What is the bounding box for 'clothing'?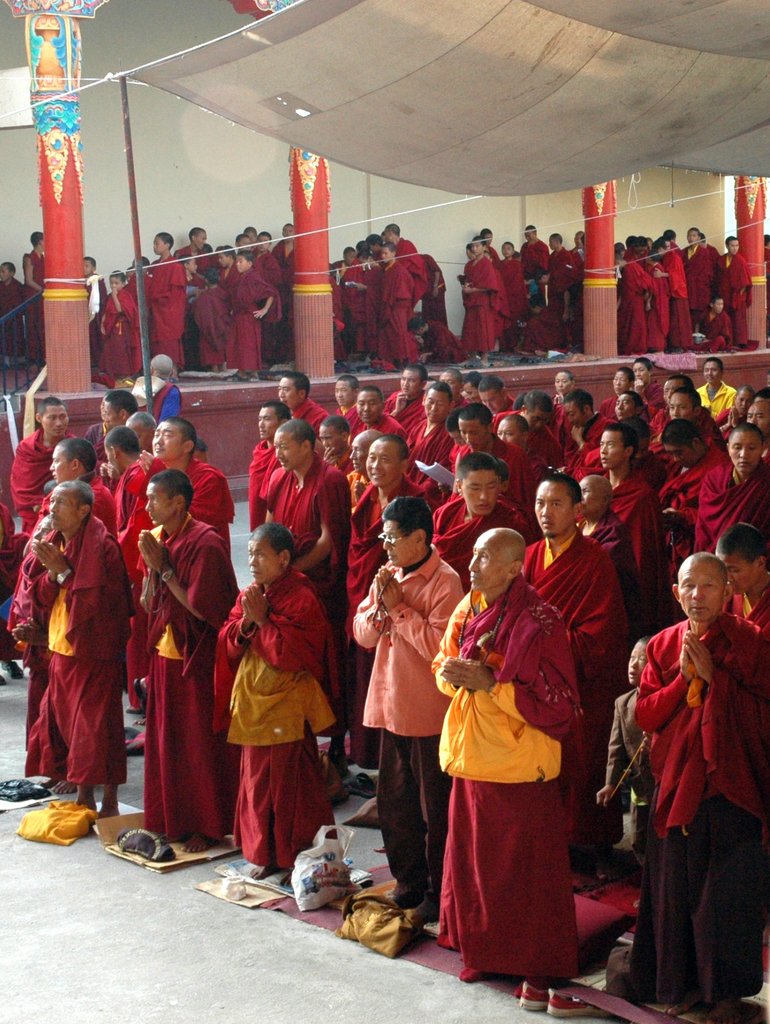
left=550, top=249, right=576, bottom=291.
